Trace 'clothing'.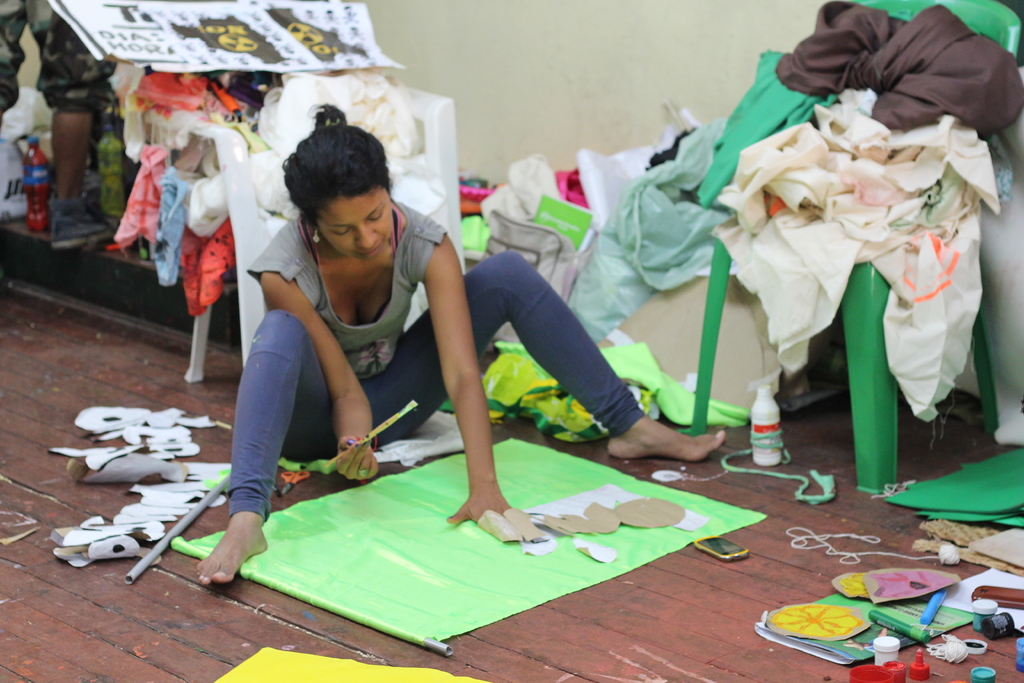
Traced to rect(233, 197, 643, 521).
